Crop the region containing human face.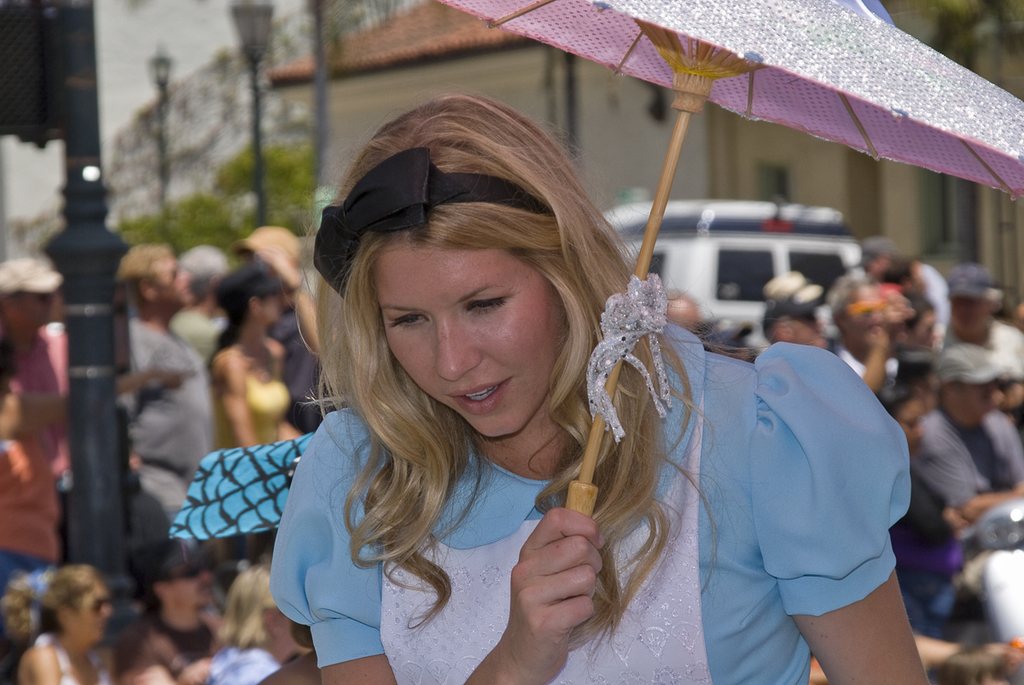
Crop region: 792, 307, 829, 346.
